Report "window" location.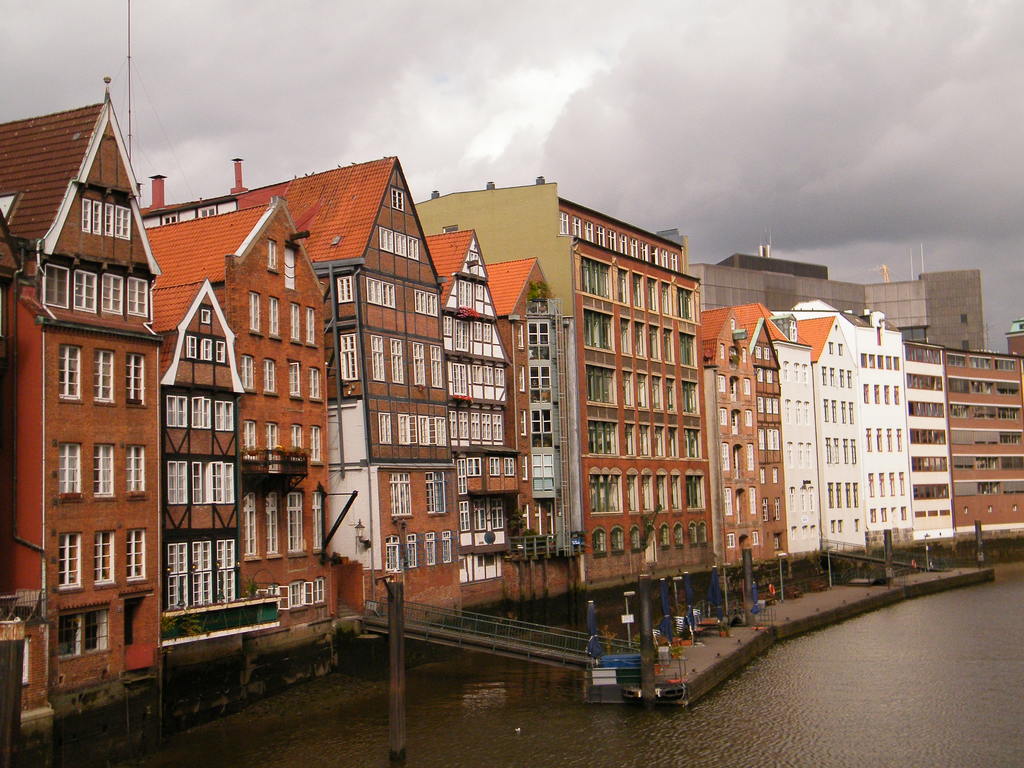
Report: region(124, 347, 147, 409).
